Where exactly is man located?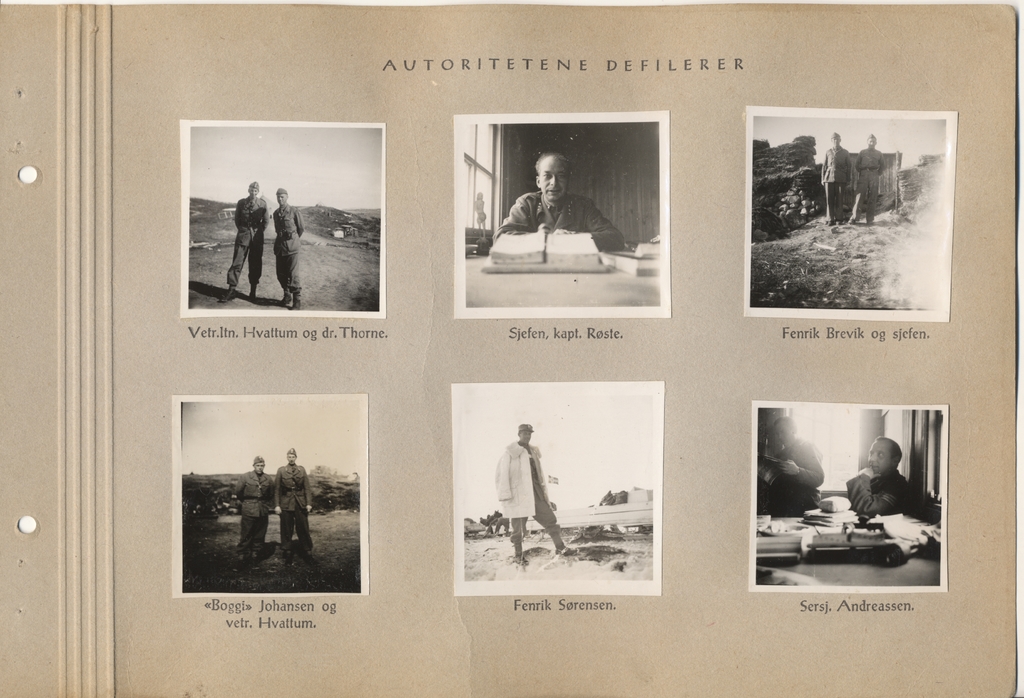
Its bounding box is bbox(232, 455, 276, 565).
